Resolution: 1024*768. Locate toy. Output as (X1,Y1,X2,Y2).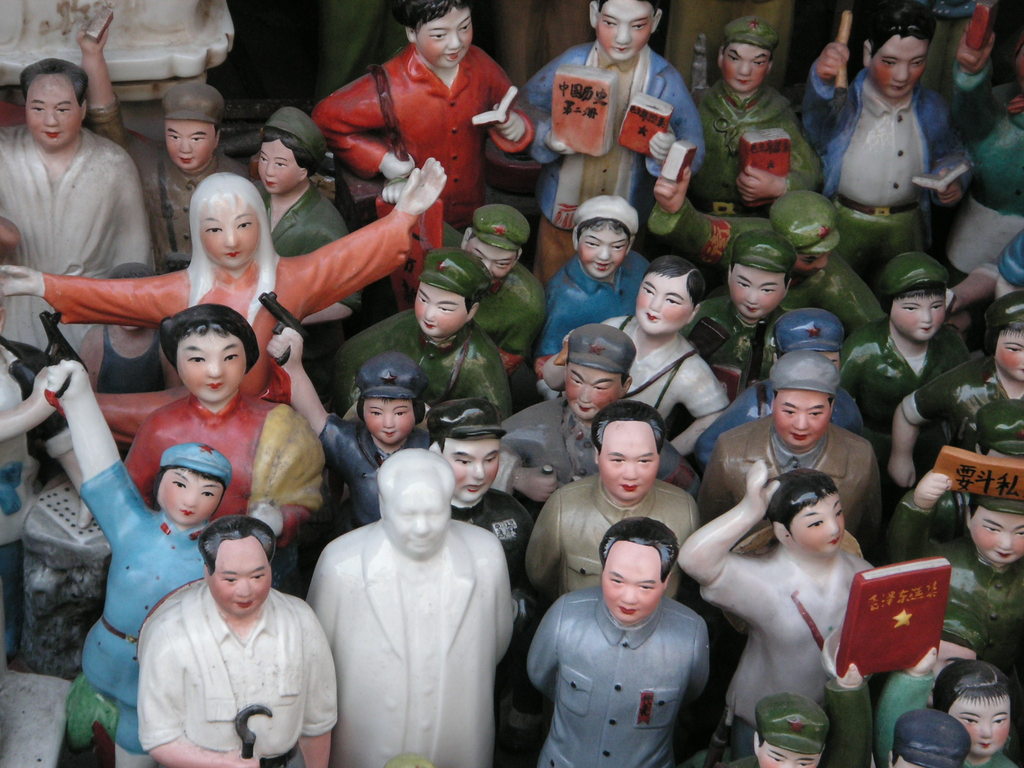
(428,394,532,669).
